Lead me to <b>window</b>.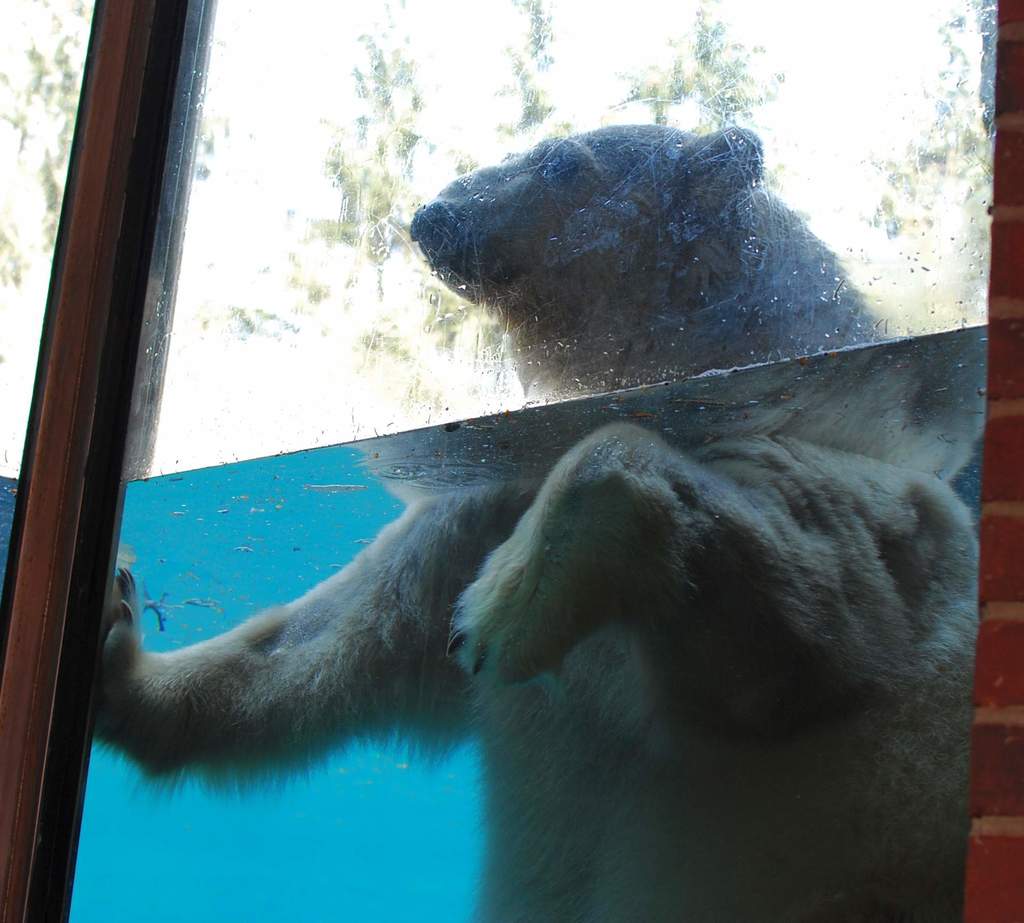
Lead to bbox=[0, 0, 998, 922].
